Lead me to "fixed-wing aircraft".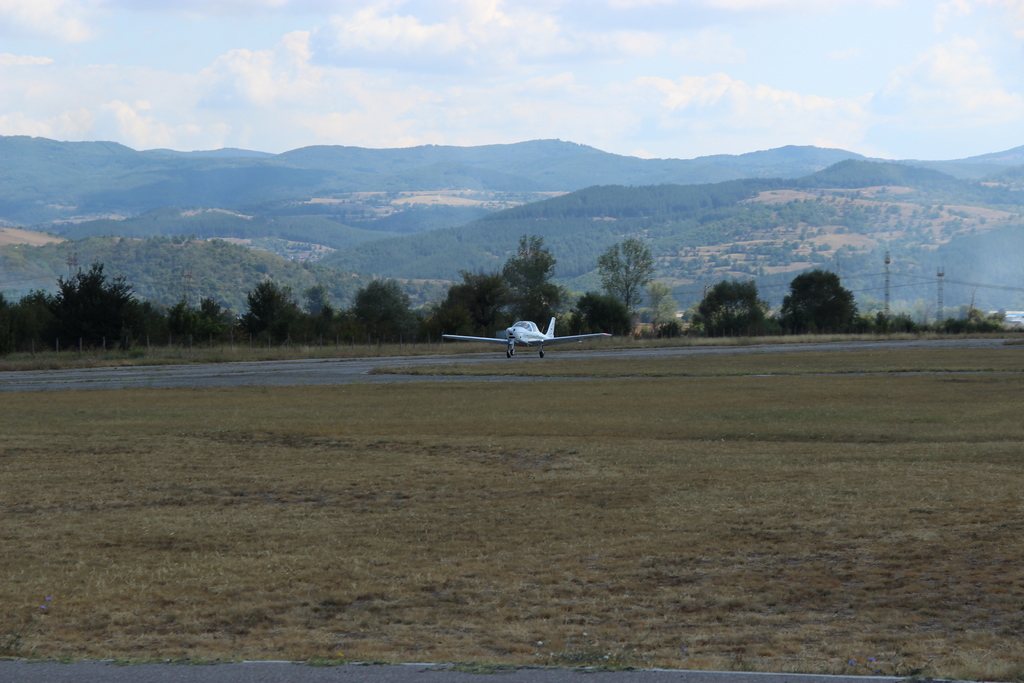
Lead to [446,317,615,359].
